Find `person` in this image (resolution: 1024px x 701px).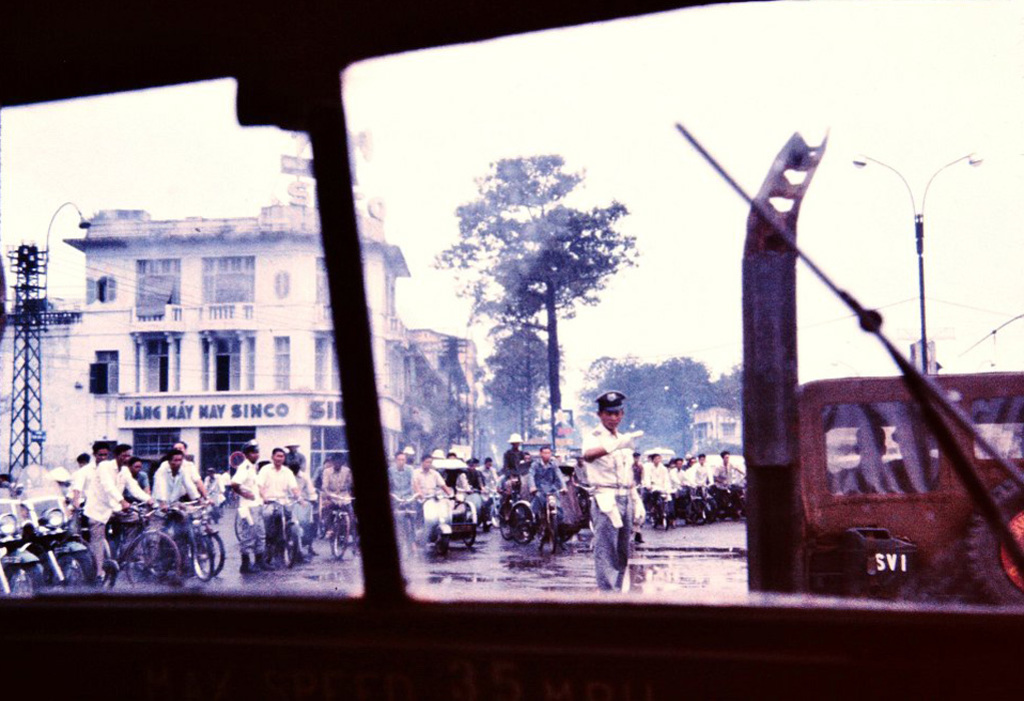
x1=224 y1=468 x2=236 y2=493.
